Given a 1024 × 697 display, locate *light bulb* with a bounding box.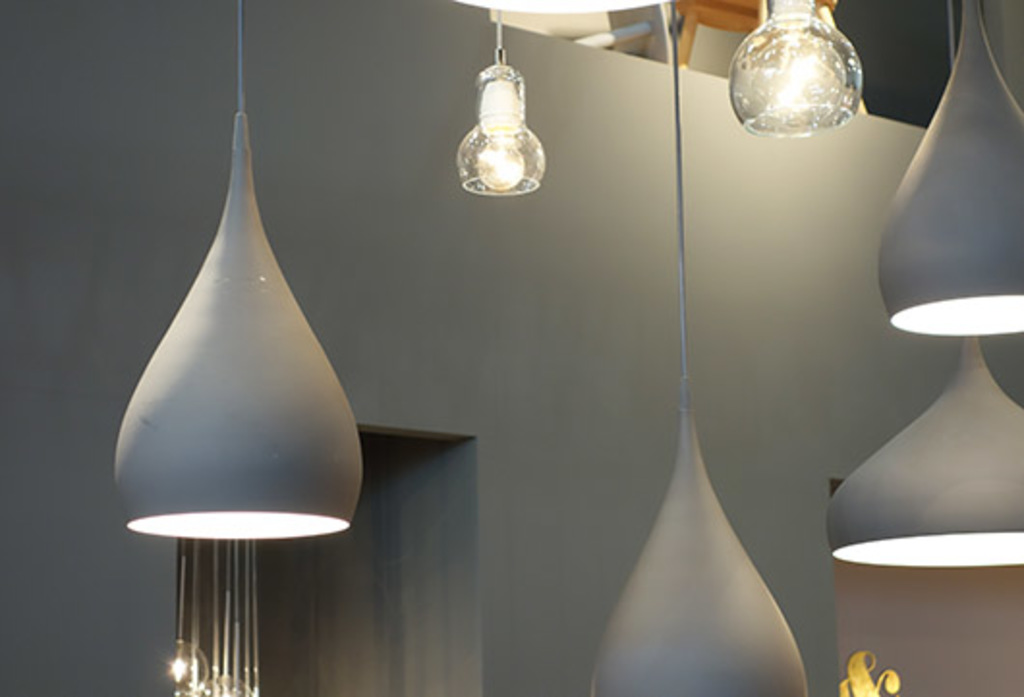
Located: left=211, top=674, right=249, bottom=695.
